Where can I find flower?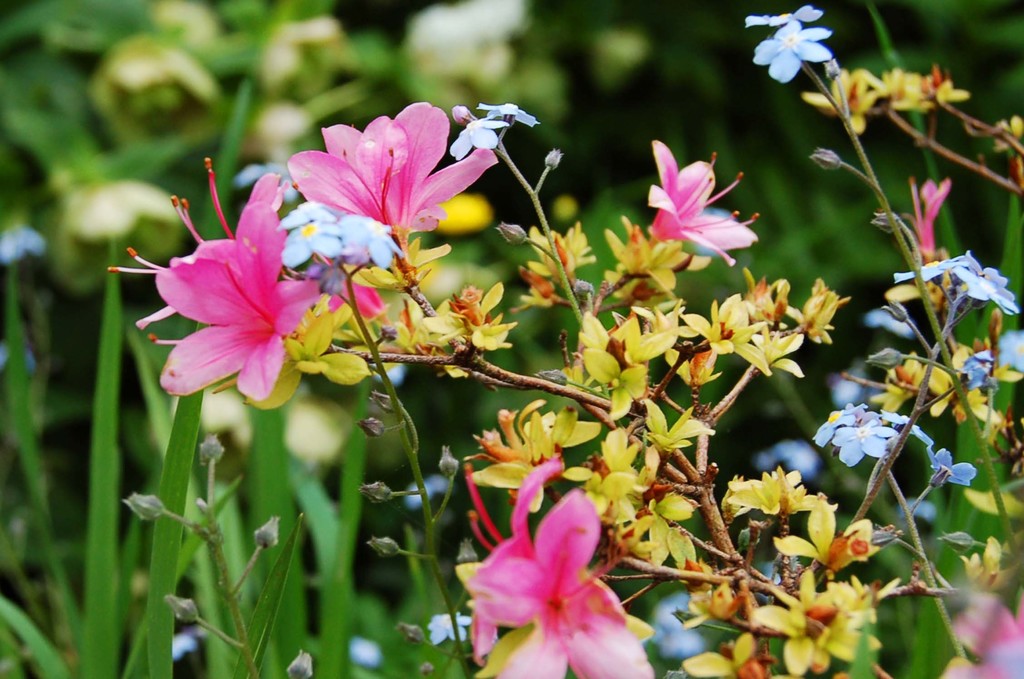
You can find it at x1=744, y1=3, x2=824, y2=29.
